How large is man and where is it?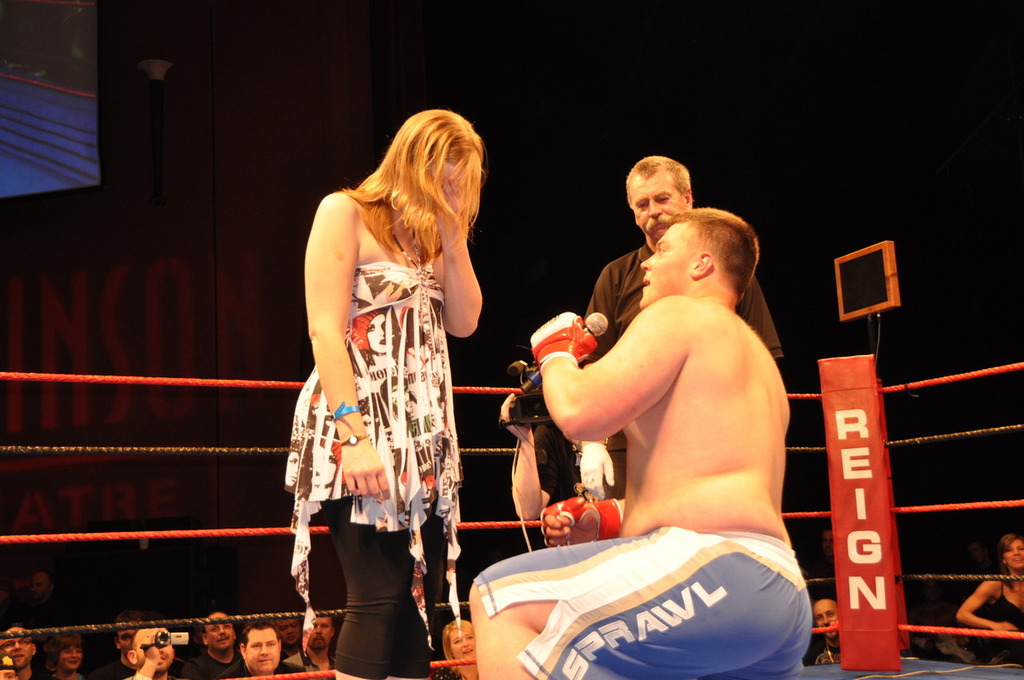
Bounding box: <region>815, 599, 841, 672</region>.
